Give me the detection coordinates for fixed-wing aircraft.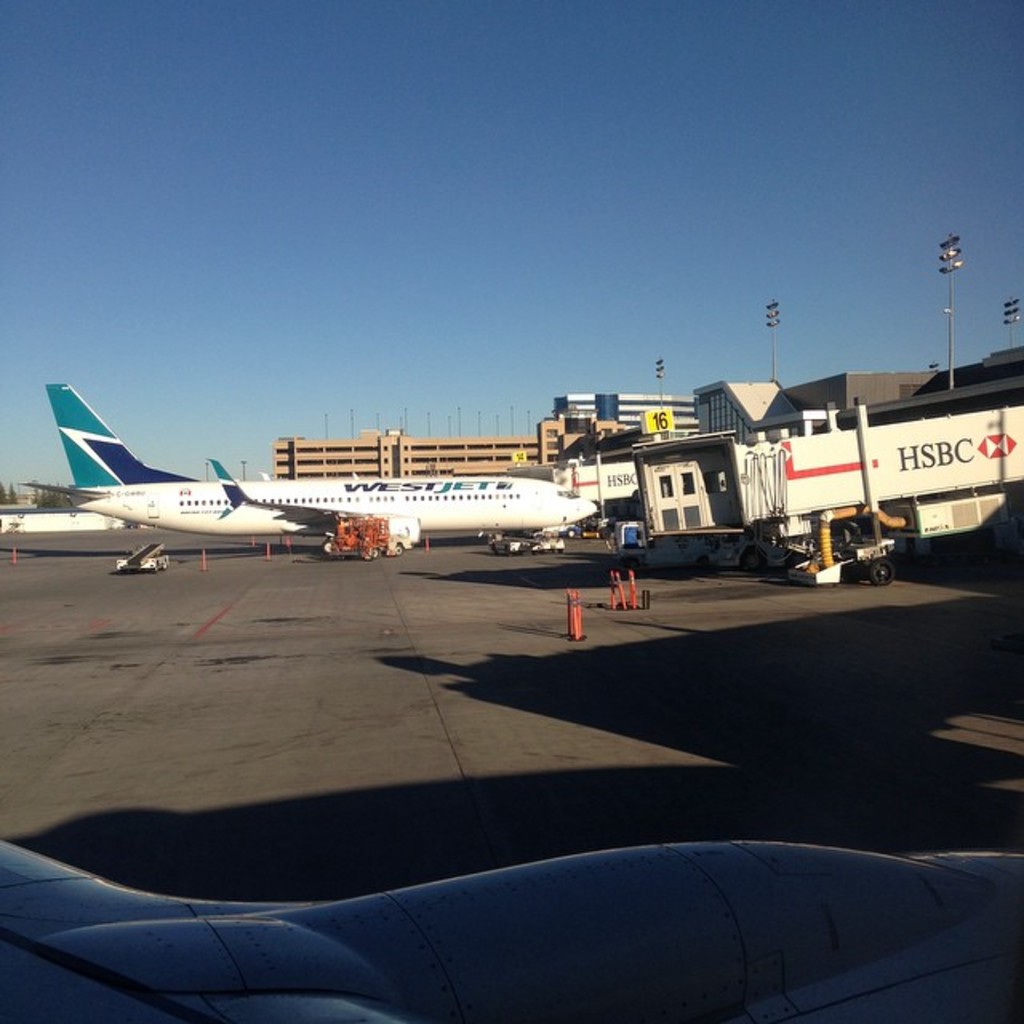
(10, 381, 600, 552).
